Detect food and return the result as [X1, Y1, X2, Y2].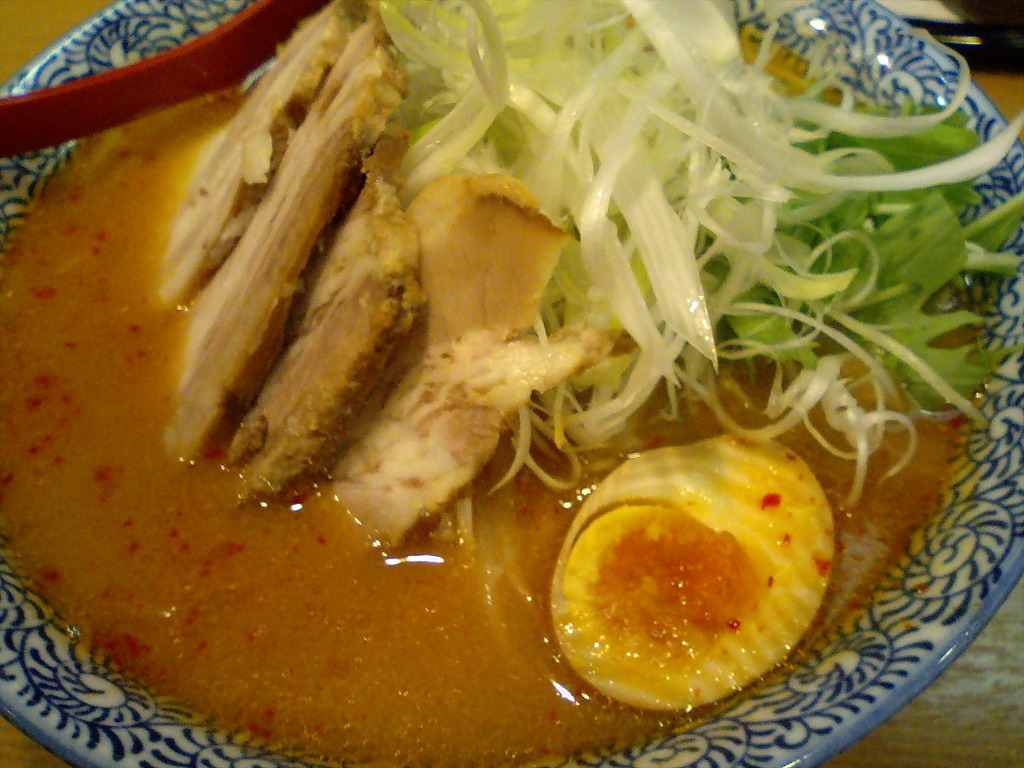
[0, 557, 578, 767].
